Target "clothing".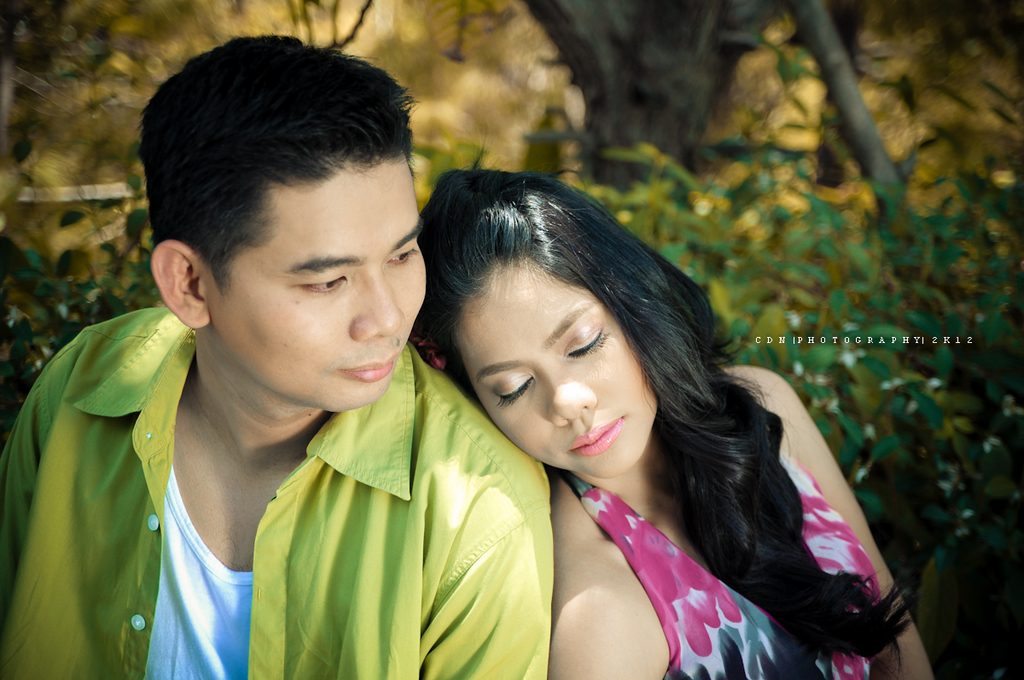
Target region: select_region(34, 292, 593, 674).
